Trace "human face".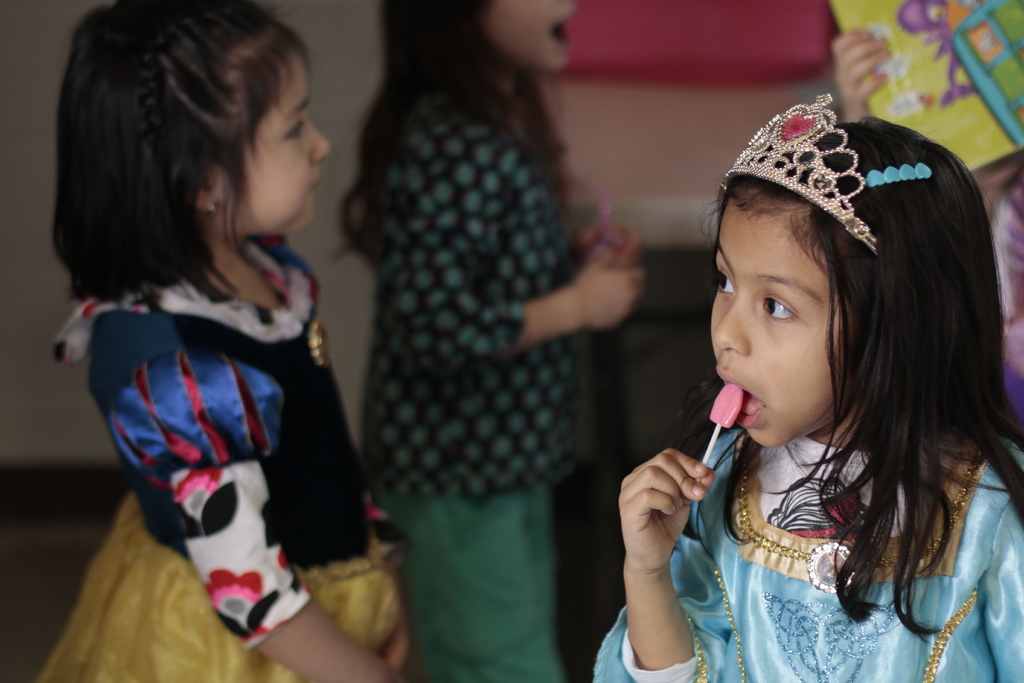
Traced to (710,203,856,448).
